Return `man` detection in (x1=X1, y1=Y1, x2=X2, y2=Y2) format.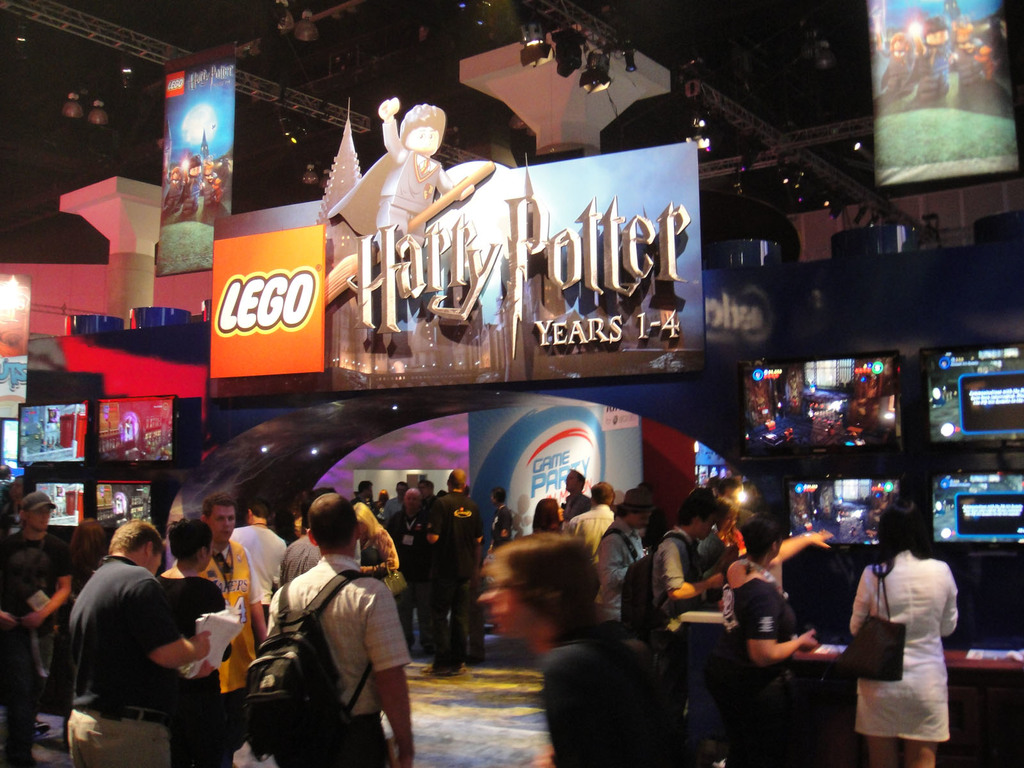
(x1=476, y1=534, x2=701, y2=767).
